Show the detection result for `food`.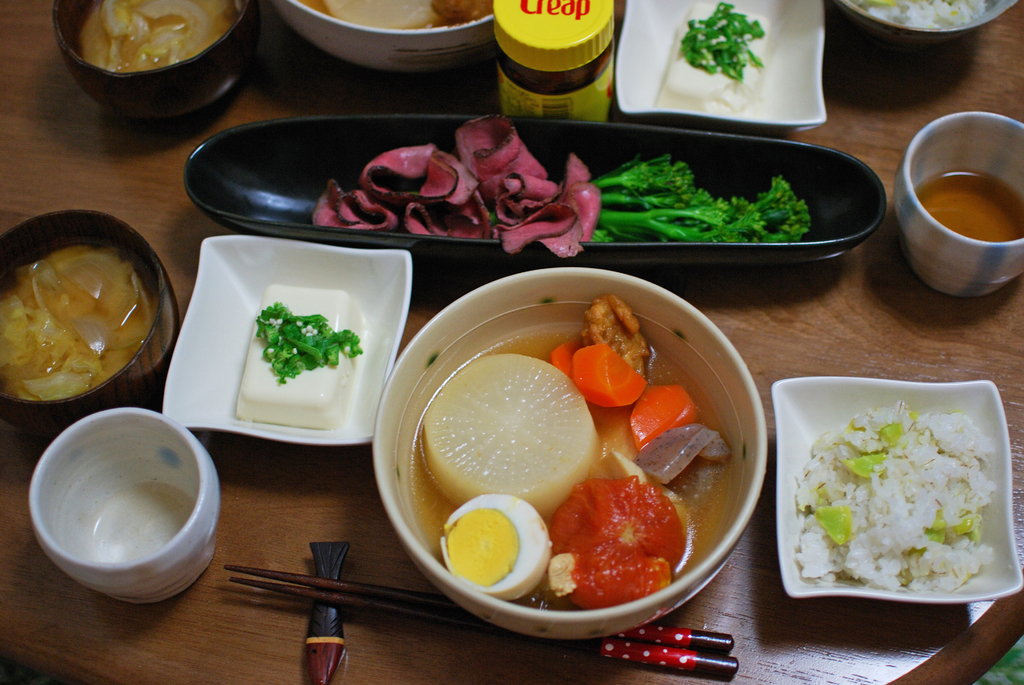
x1=310, y1=0, x2=492, y2=29.
